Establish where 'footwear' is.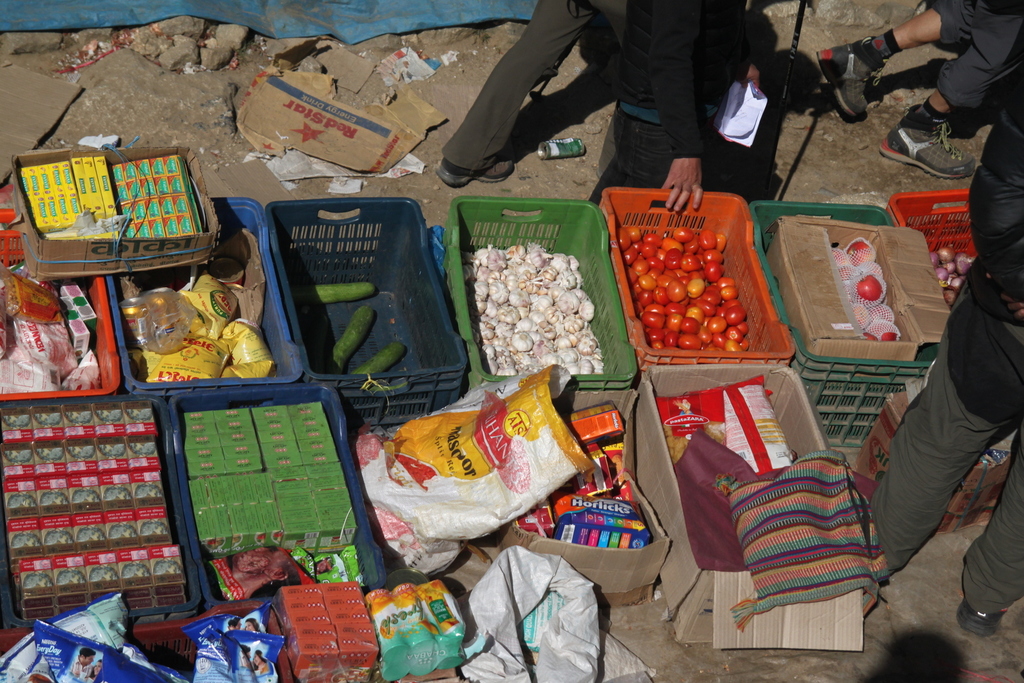
Established at <bbox>818, 33, 885, 118</bbox>.
